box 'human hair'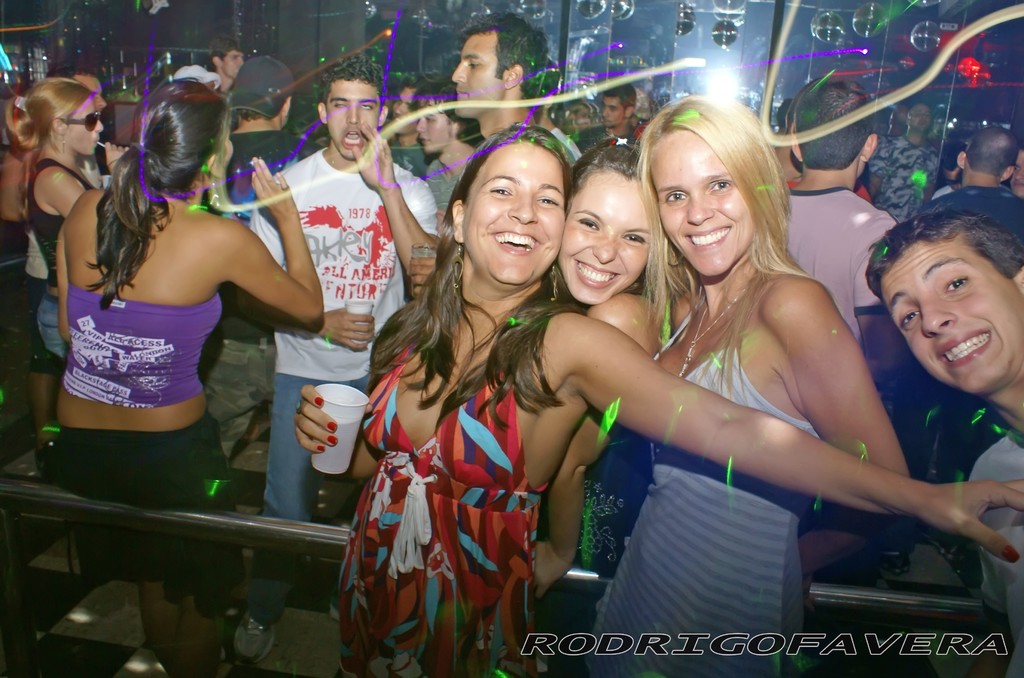
(864, 205, 1023, 303)
